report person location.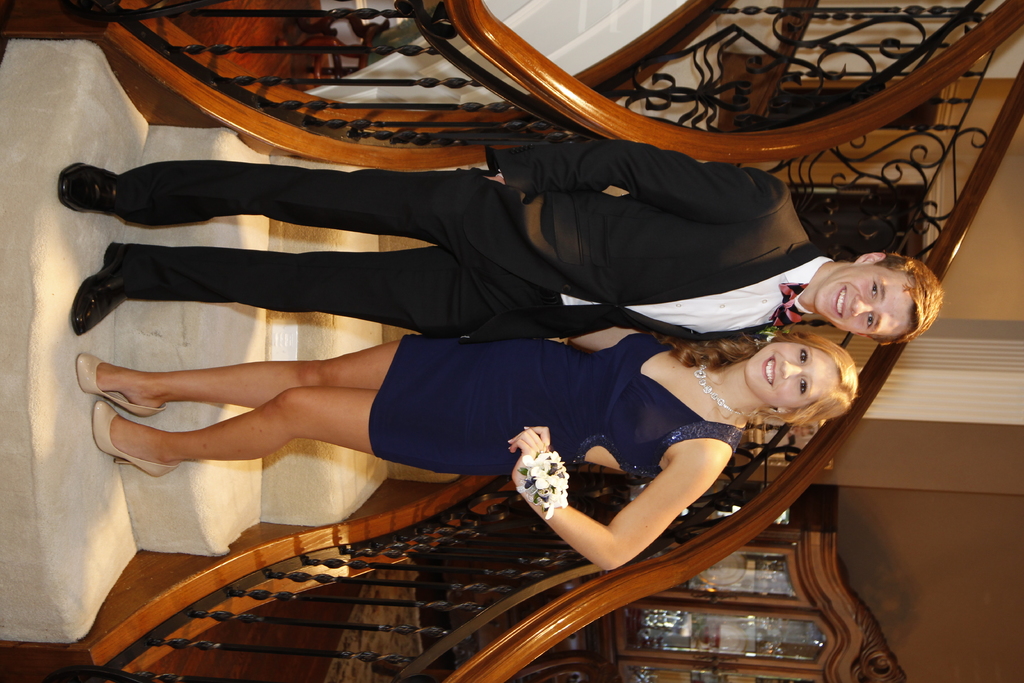
Report: BBox(74, 325, 868, 574).
